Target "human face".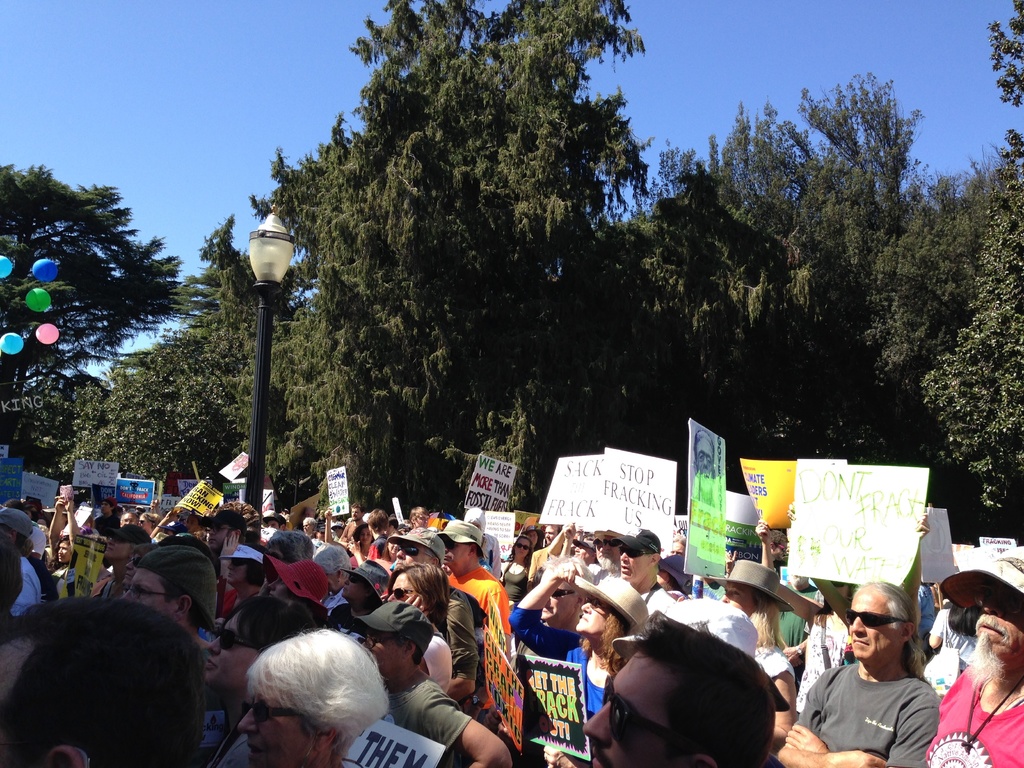
Target region: 621,548,653,580.
